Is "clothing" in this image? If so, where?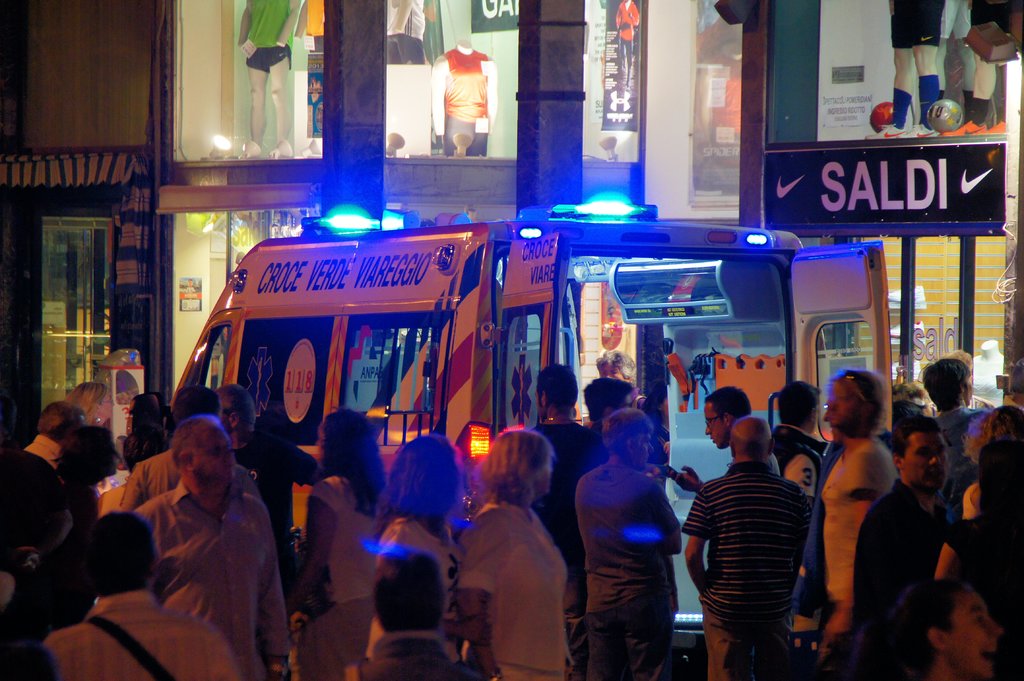
Yes, at locate(844, 468, 939, 680).
